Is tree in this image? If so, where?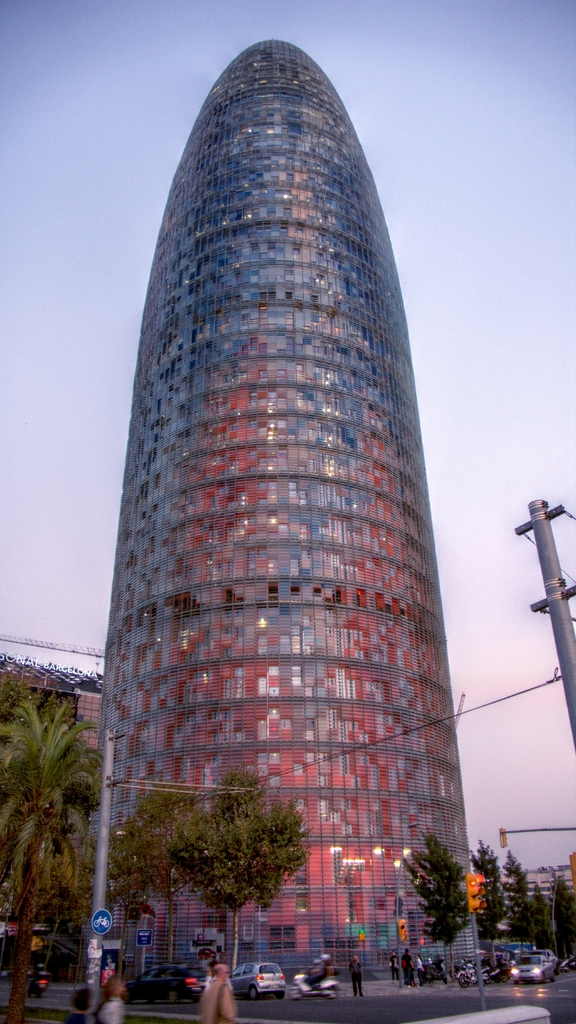
Yes, at BBox(406, 844, 463, 996).
